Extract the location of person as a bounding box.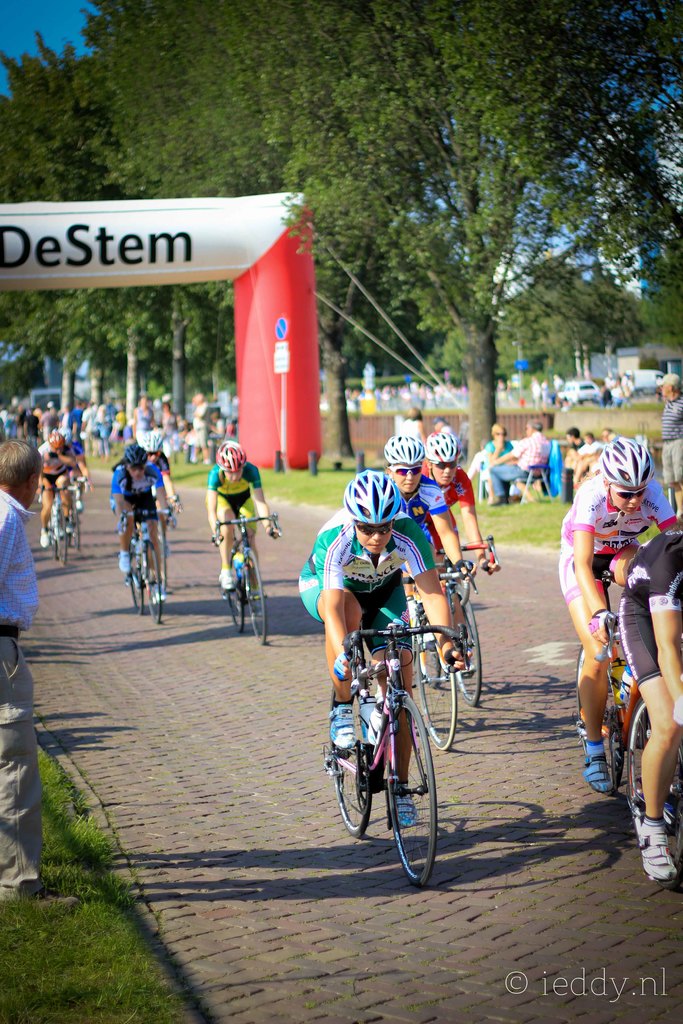
BBox(205, 438, 277, 593).
